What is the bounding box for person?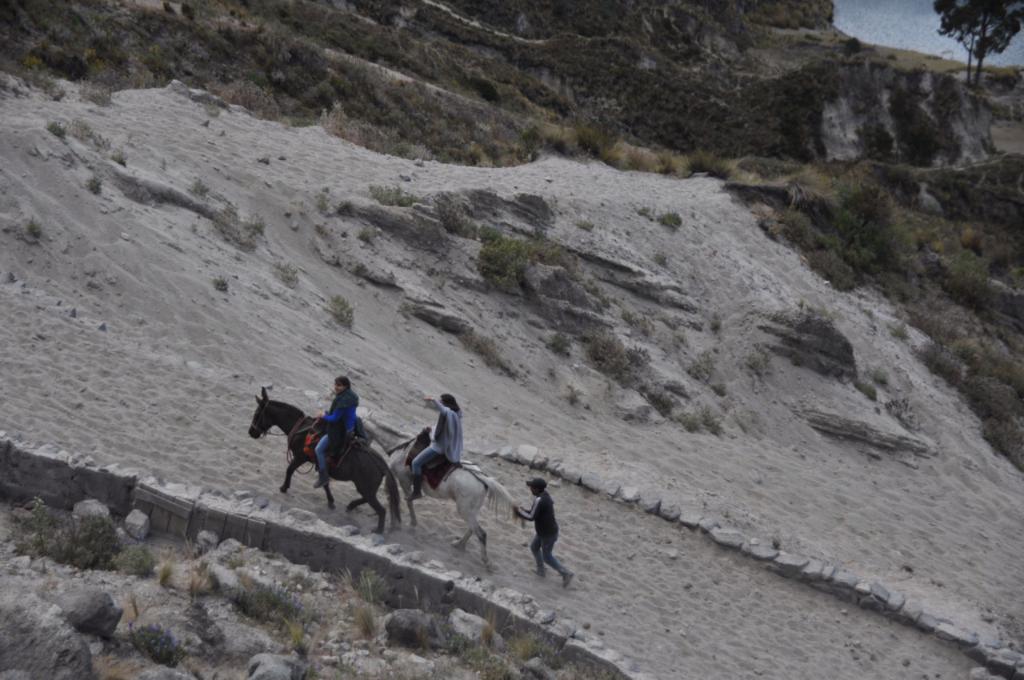
rect(314, 377, 358, 487).
